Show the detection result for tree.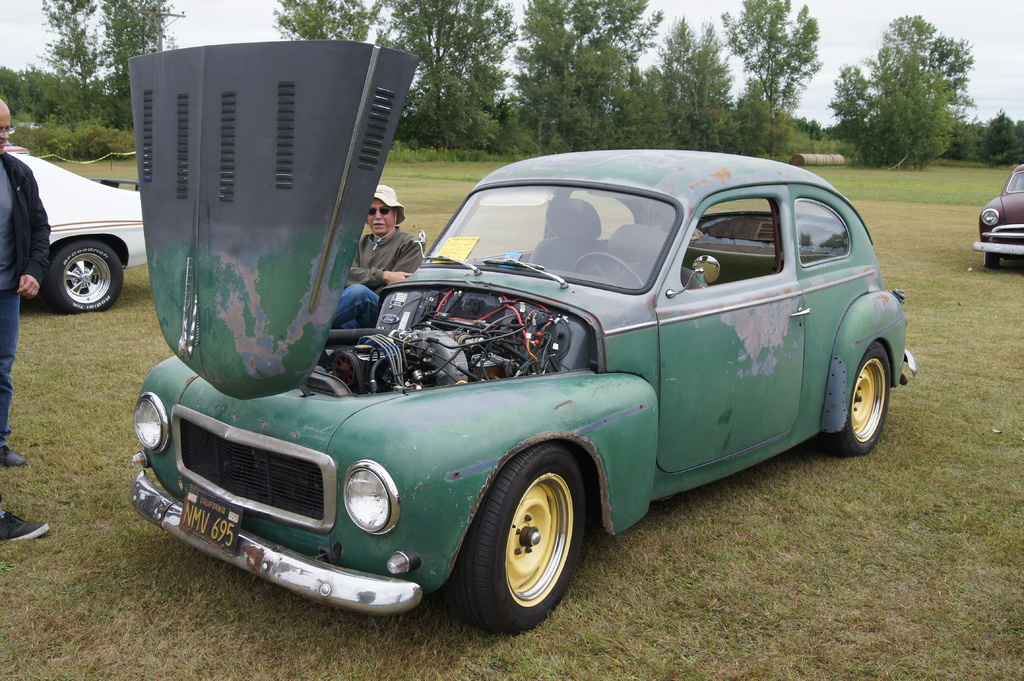
394, 0, 519, 156.
